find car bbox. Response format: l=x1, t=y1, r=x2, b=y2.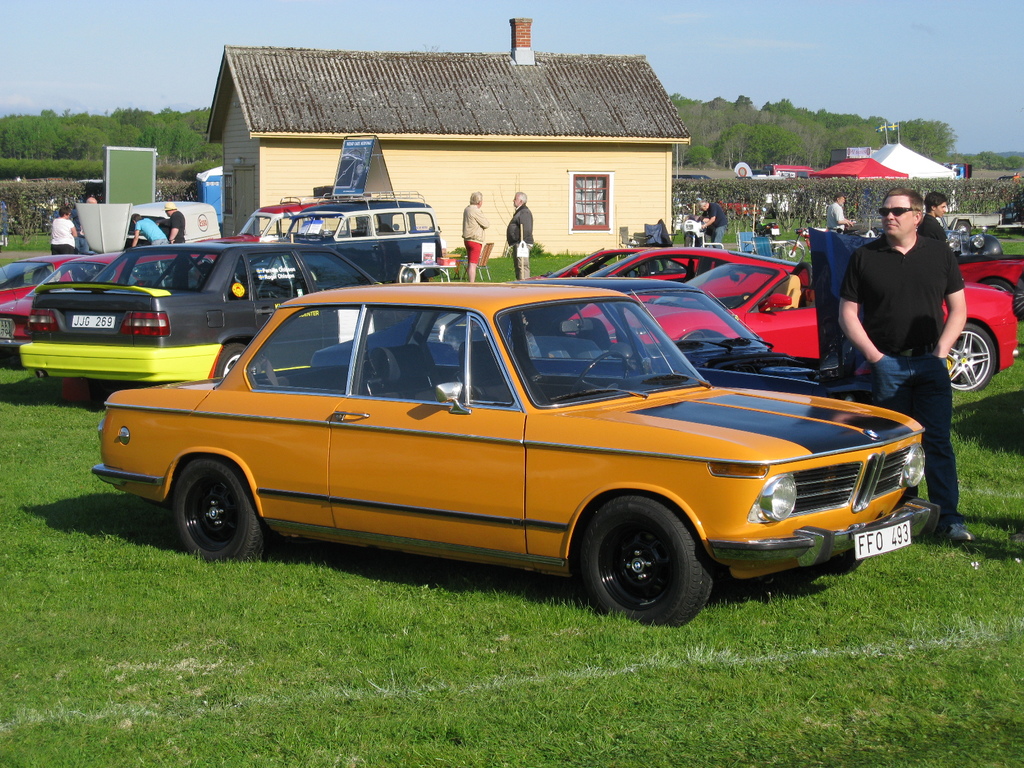
l=312, t=282, r=877, b=391.
